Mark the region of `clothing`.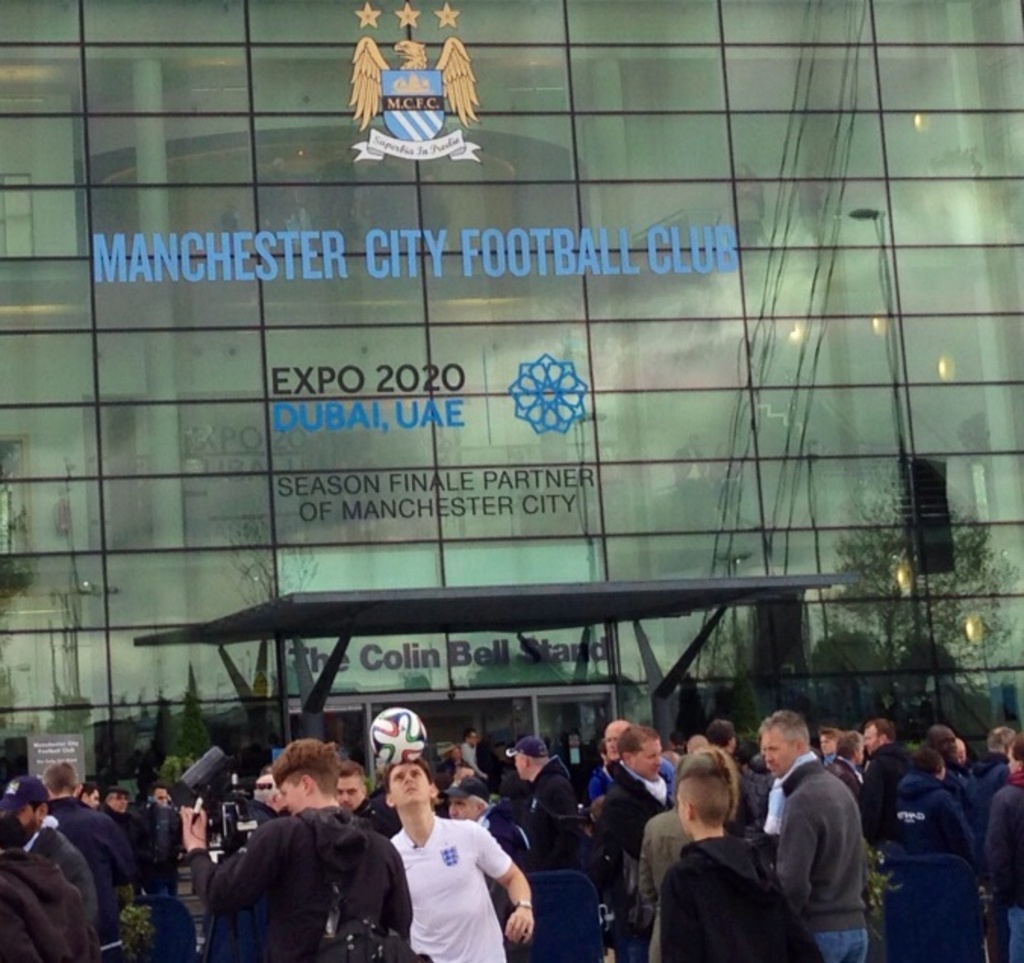
Region: [x1=45, y1=799, x2=135, y2=961].
